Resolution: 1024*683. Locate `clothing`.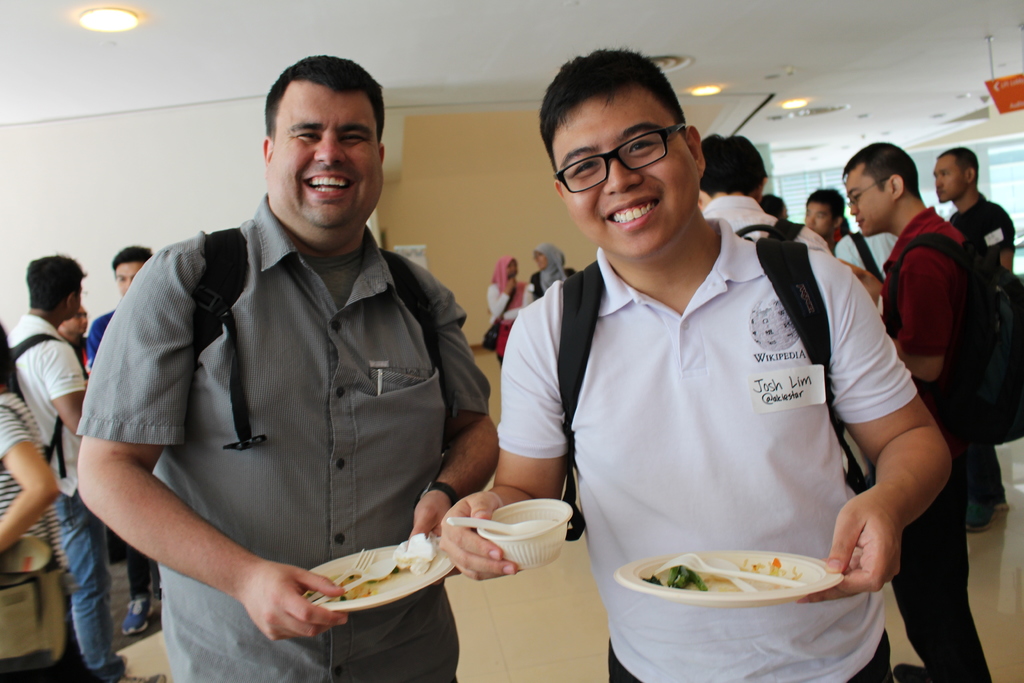
<region>692, 188, 833, 252</region>.
